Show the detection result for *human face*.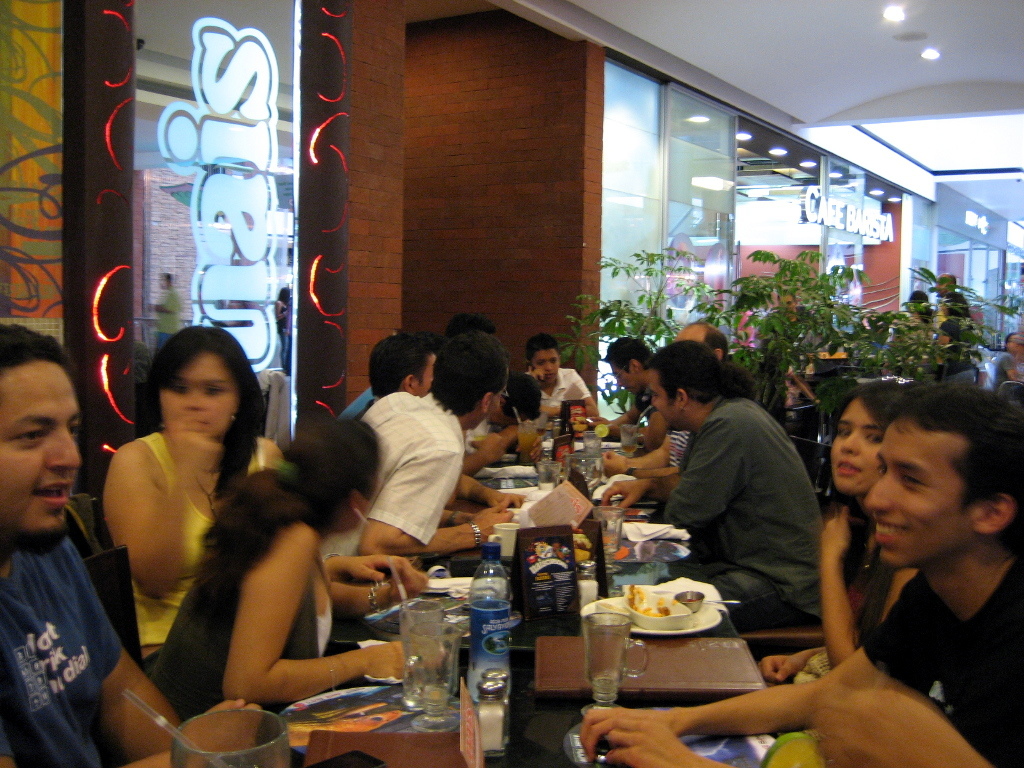
413 352 435 399.
